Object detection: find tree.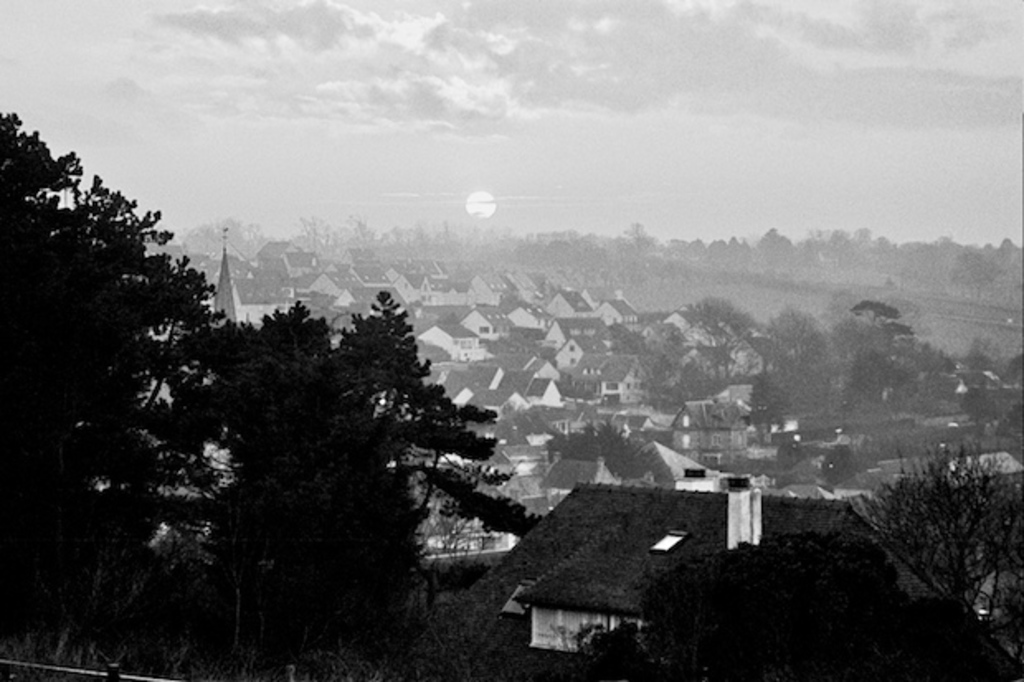
bbox(626, 220, 657, 264).
